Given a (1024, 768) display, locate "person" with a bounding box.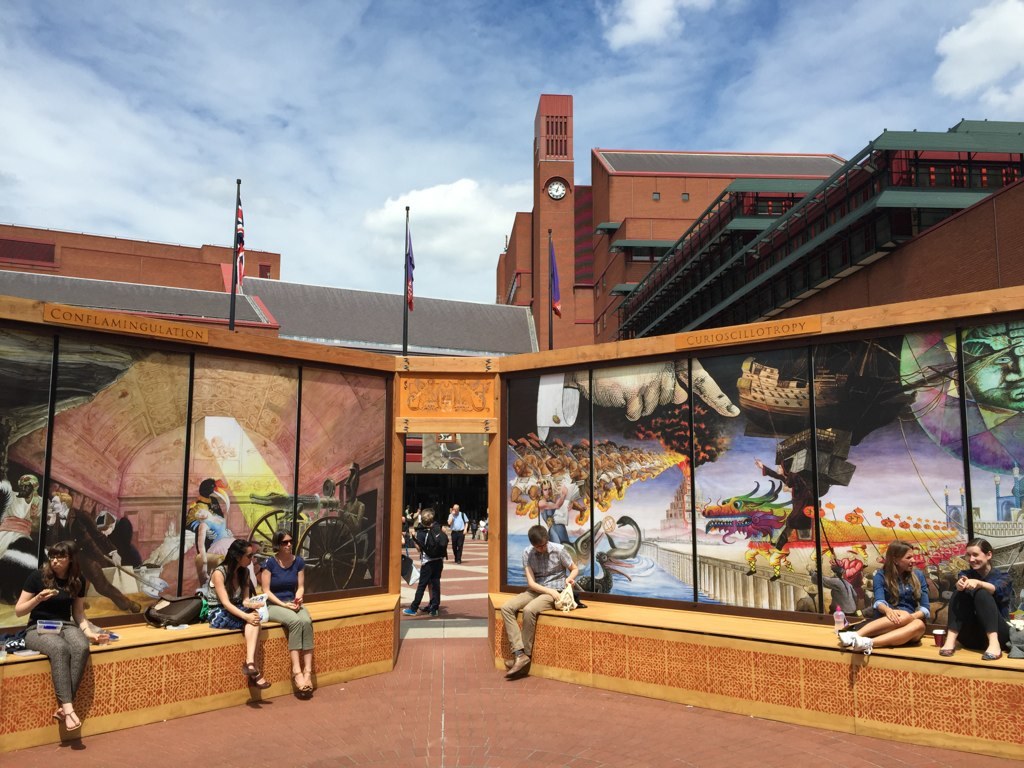
Located: 824/599/850/631.
